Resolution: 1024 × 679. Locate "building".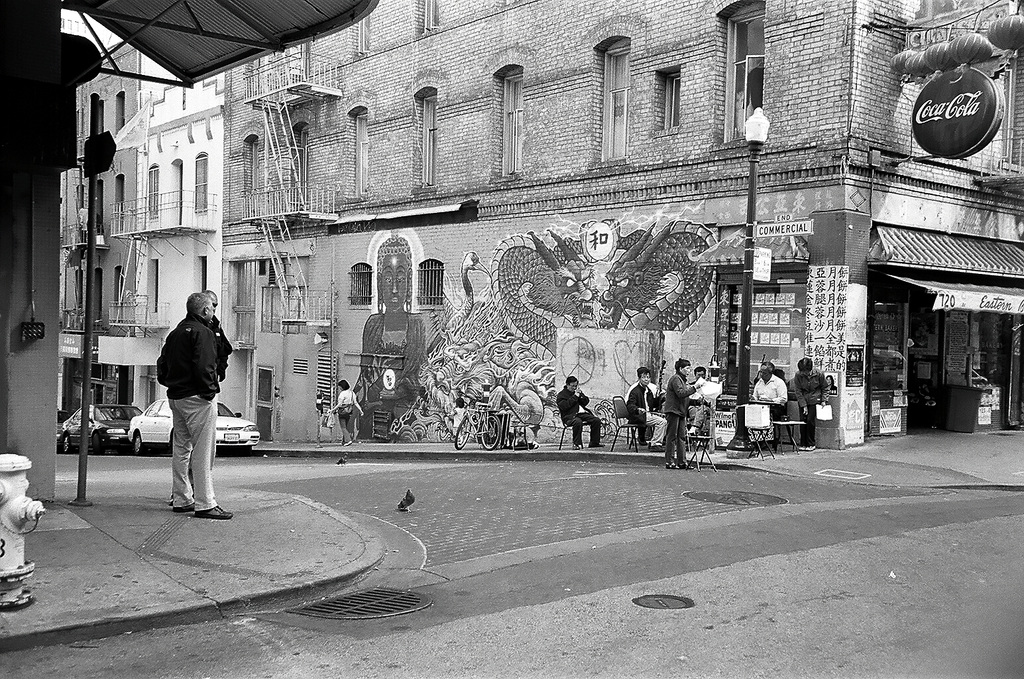
<box>55,0,1023,454</box>.
